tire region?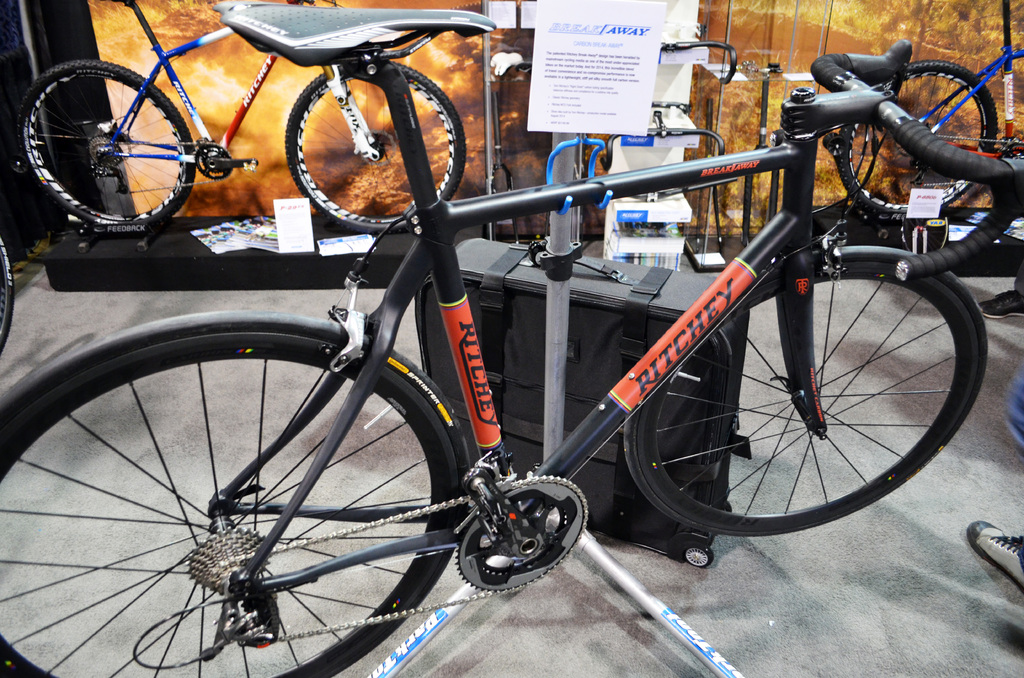
rect(282, 58, 467, 231)
